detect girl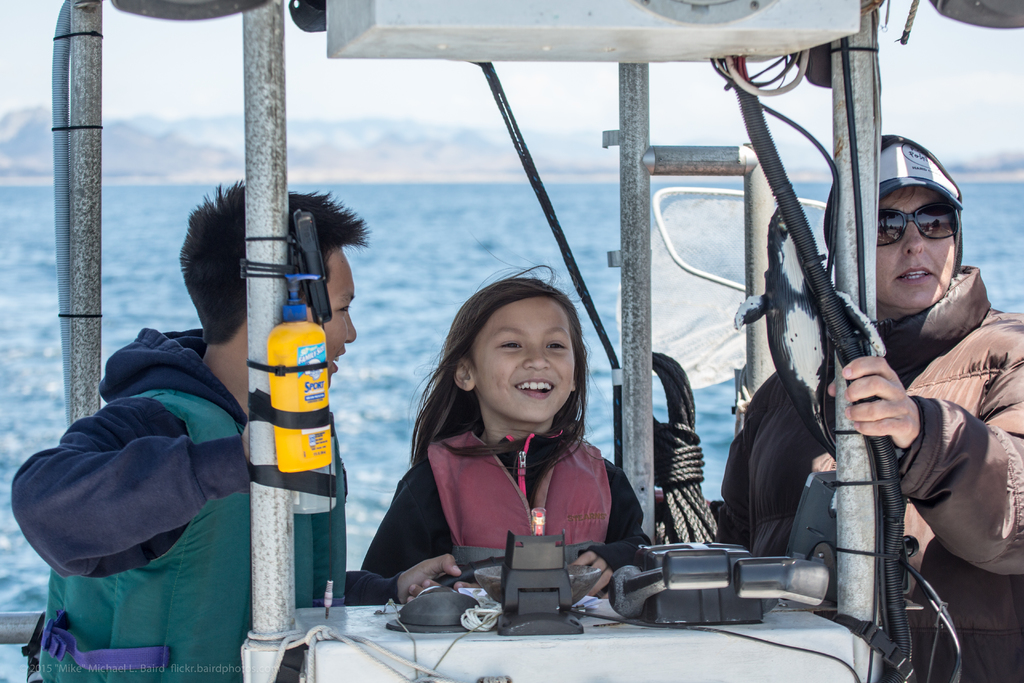
detection(356, 267, 675, 591)
